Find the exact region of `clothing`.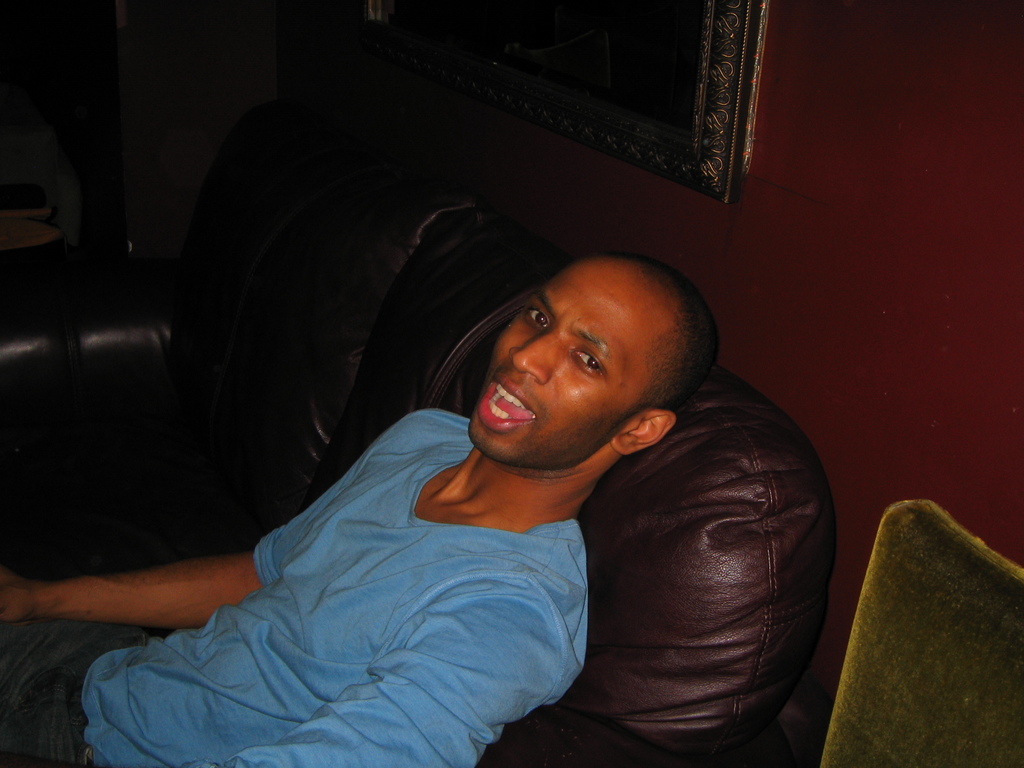
Exact region: bbox(0, 408, 593, 767).
